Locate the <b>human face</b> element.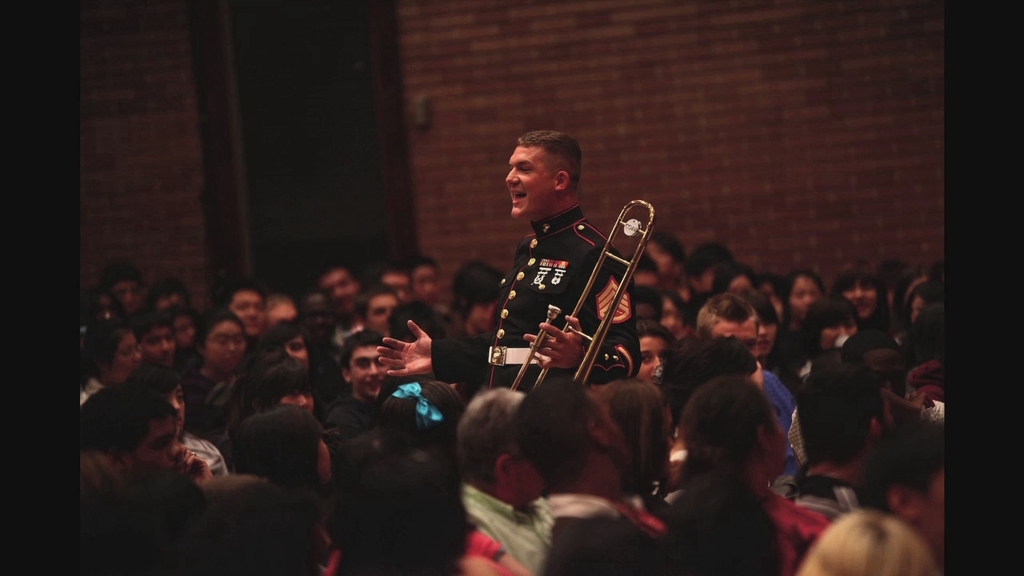
Element bbox: 317,433,331,482.
